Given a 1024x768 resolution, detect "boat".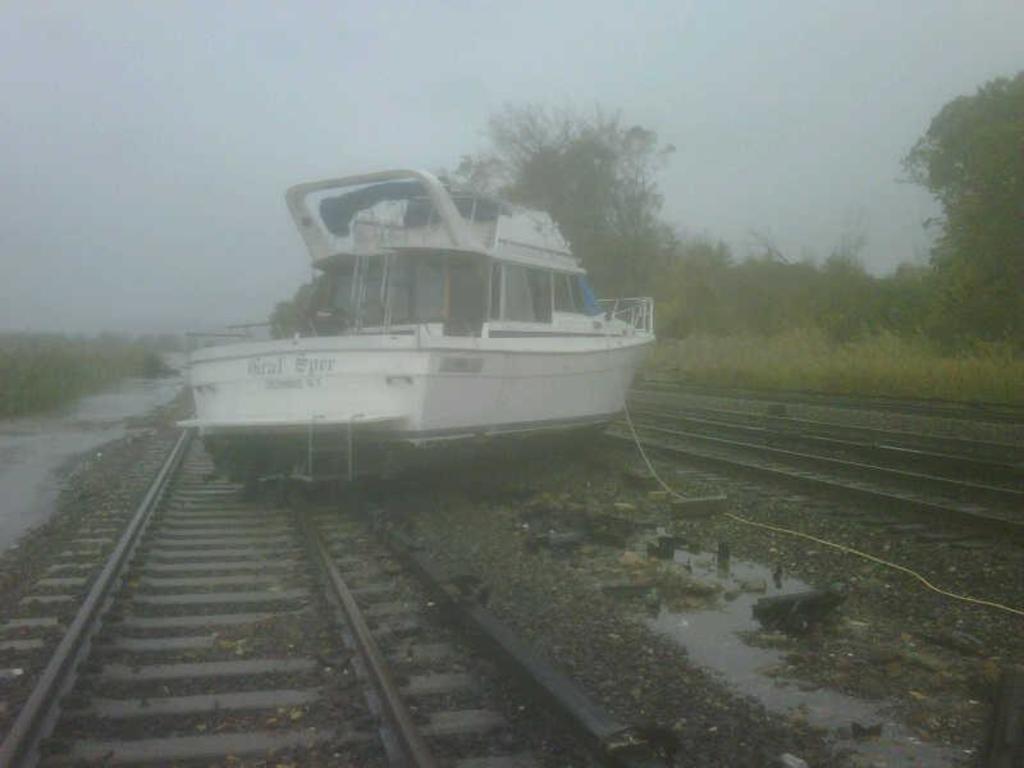
BBox(140, 148, 668, 475).
